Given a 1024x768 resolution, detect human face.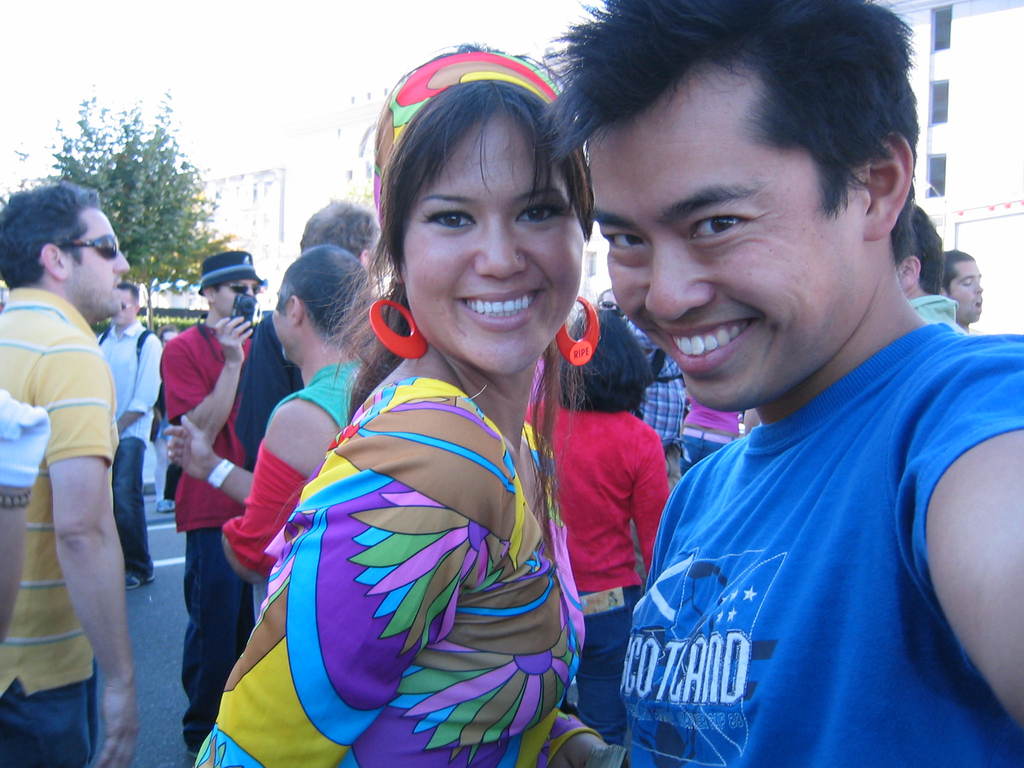
(399,115,584,378).
